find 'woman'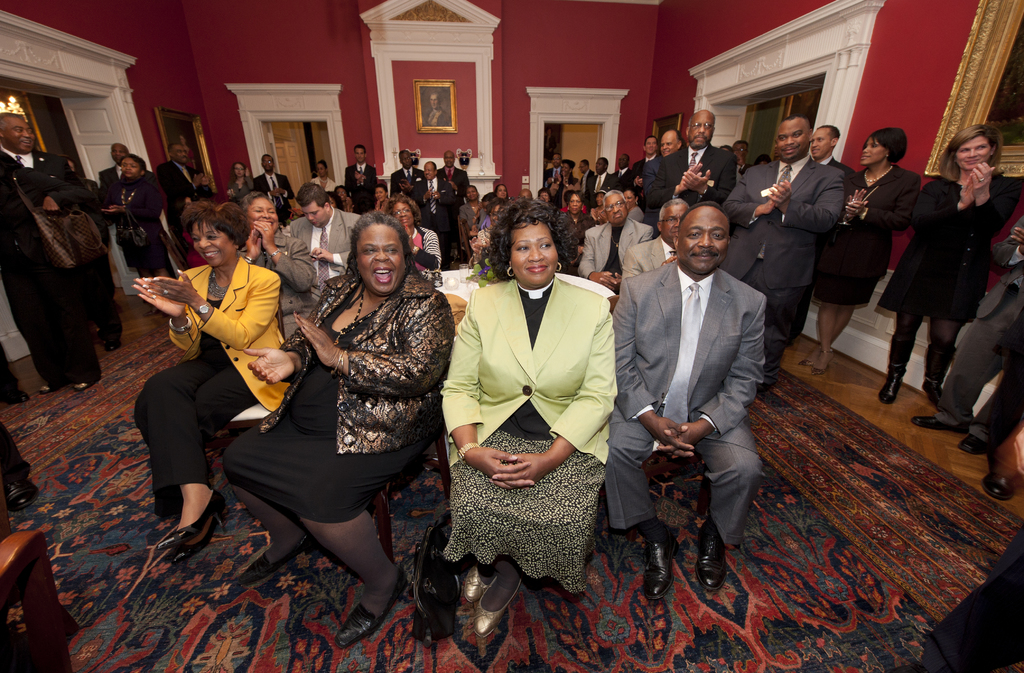
bbox=(86, 147, 174, 275)
